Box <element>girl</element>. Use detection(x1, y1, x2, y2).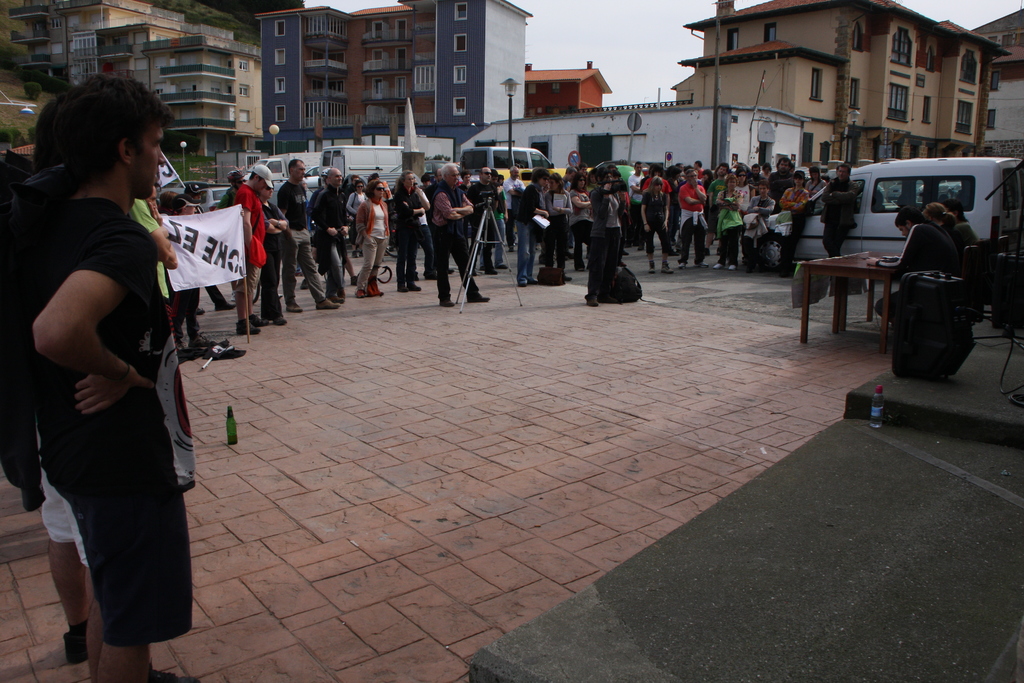
detection(732, 170, 758, 270).
